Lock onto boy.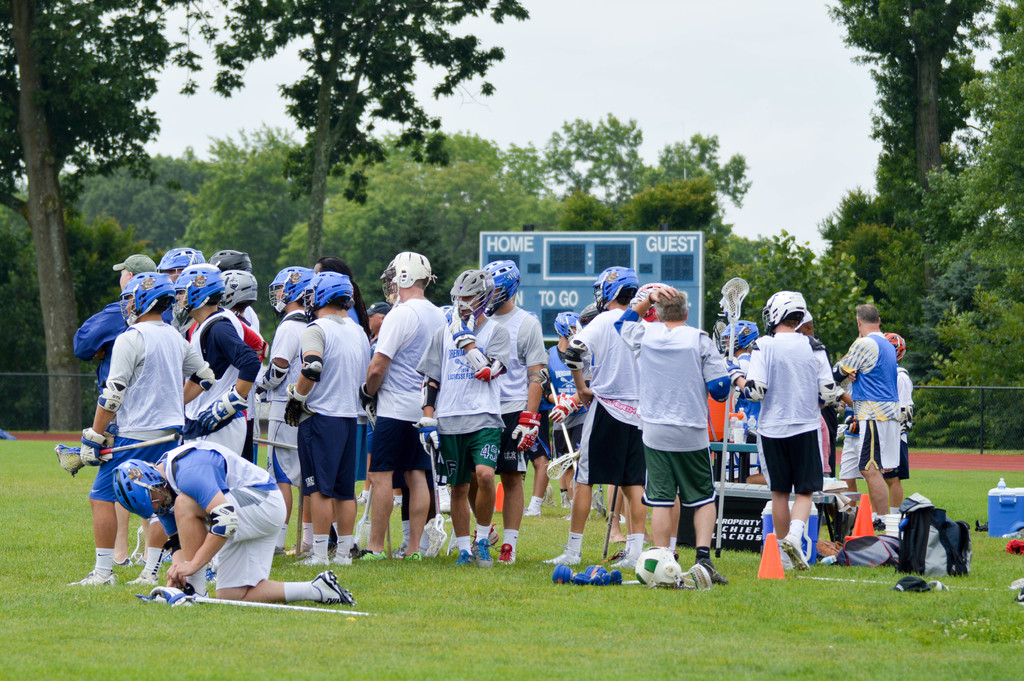
Locked: (70,269,210,594).
